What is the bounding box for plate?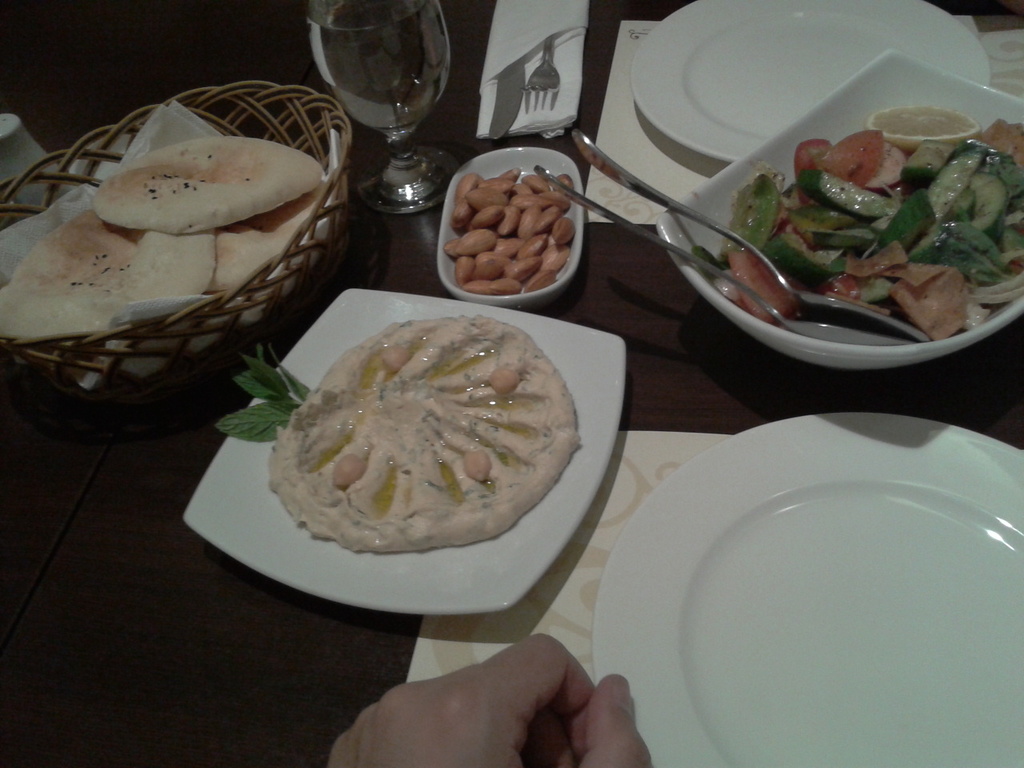
(x1=593, y1=409, x2=1011, y2=740).
